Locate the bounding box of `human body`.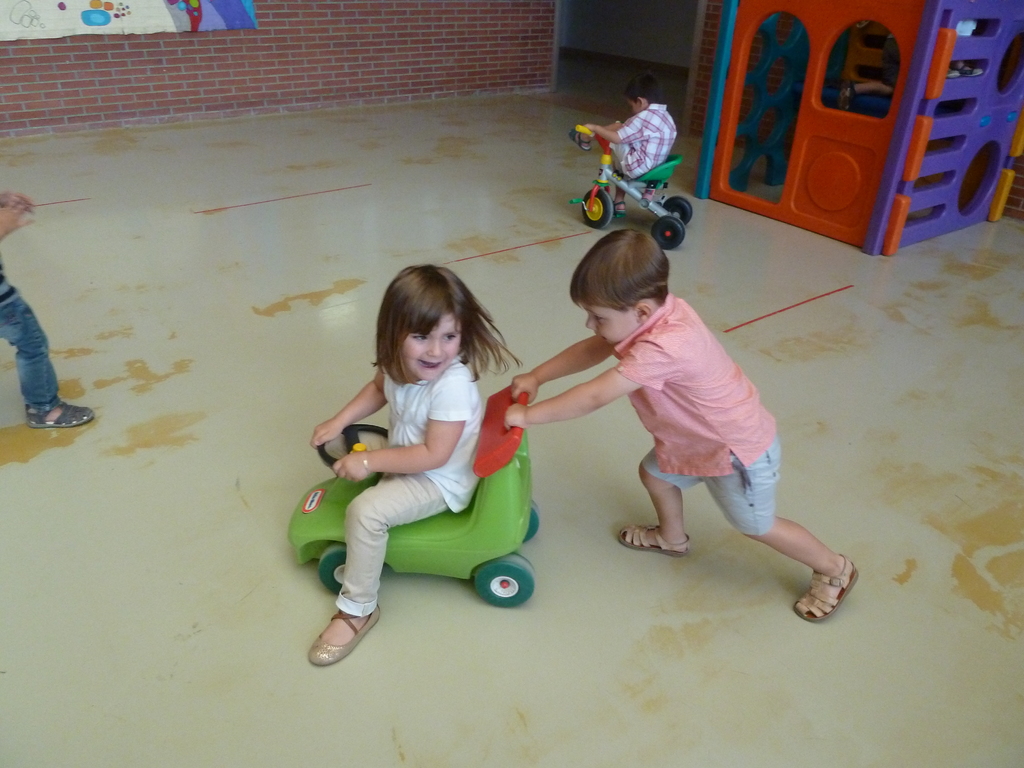
Bounding box: (left=504, top=226, right=860, bottom=621).
